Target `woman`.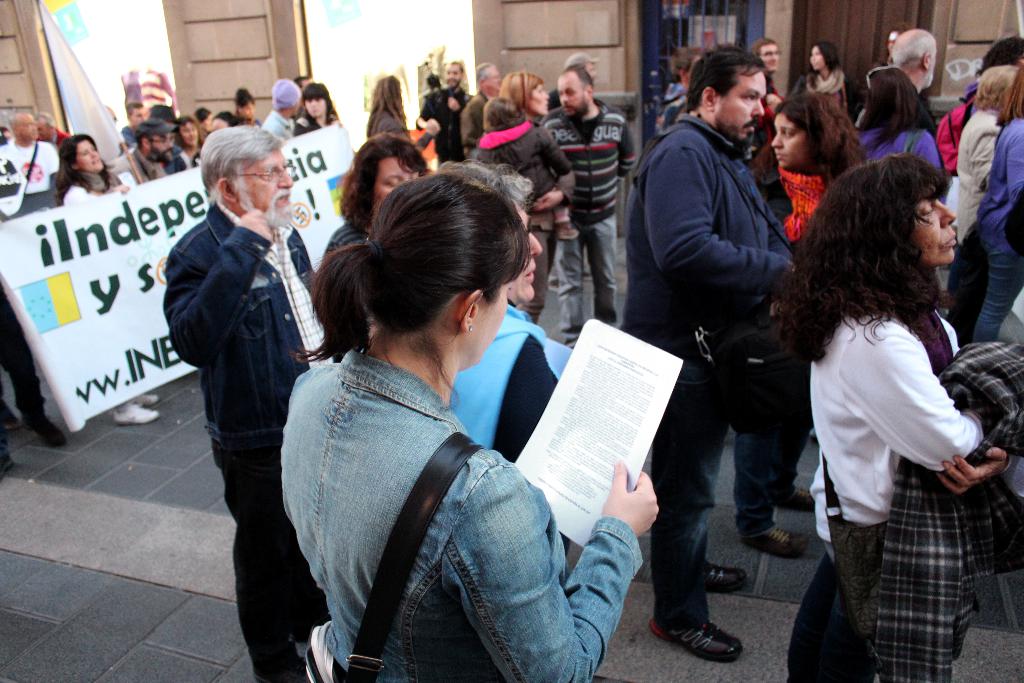
Target region: (369, 74, 446, 157).
